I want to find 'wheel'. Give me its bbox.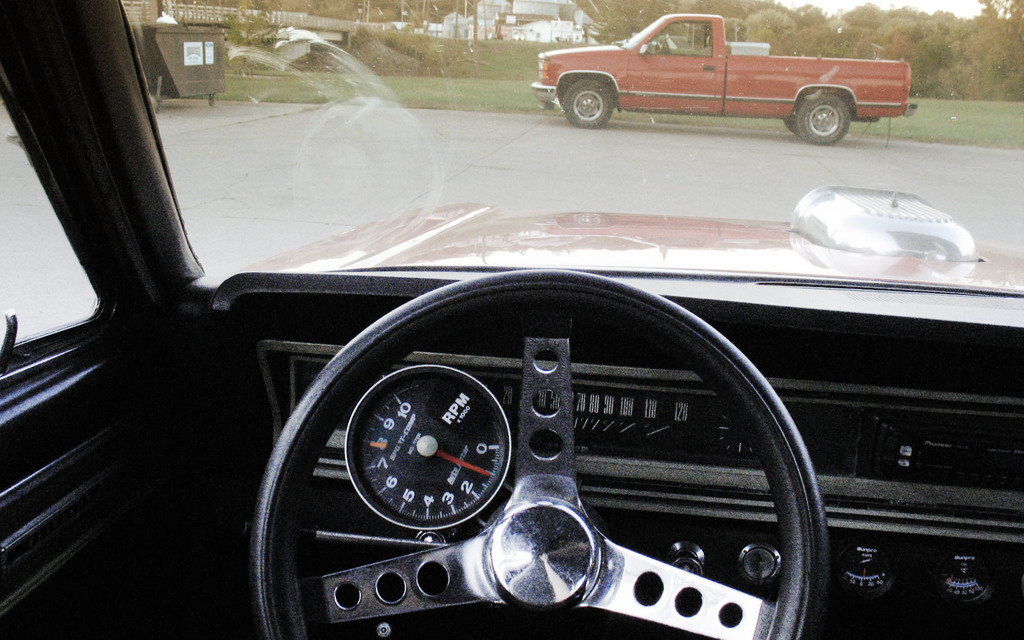
select_region(563, 77, 613, 128).
